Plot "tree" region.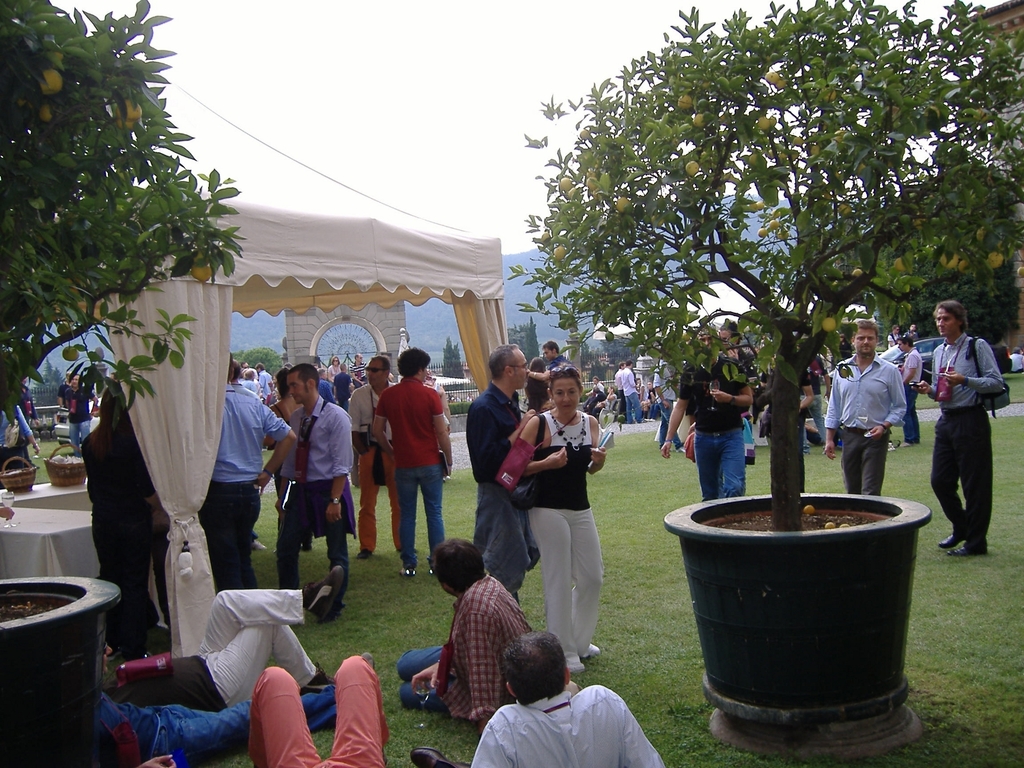
Plotted at box=[234, 347, 283, 373].
